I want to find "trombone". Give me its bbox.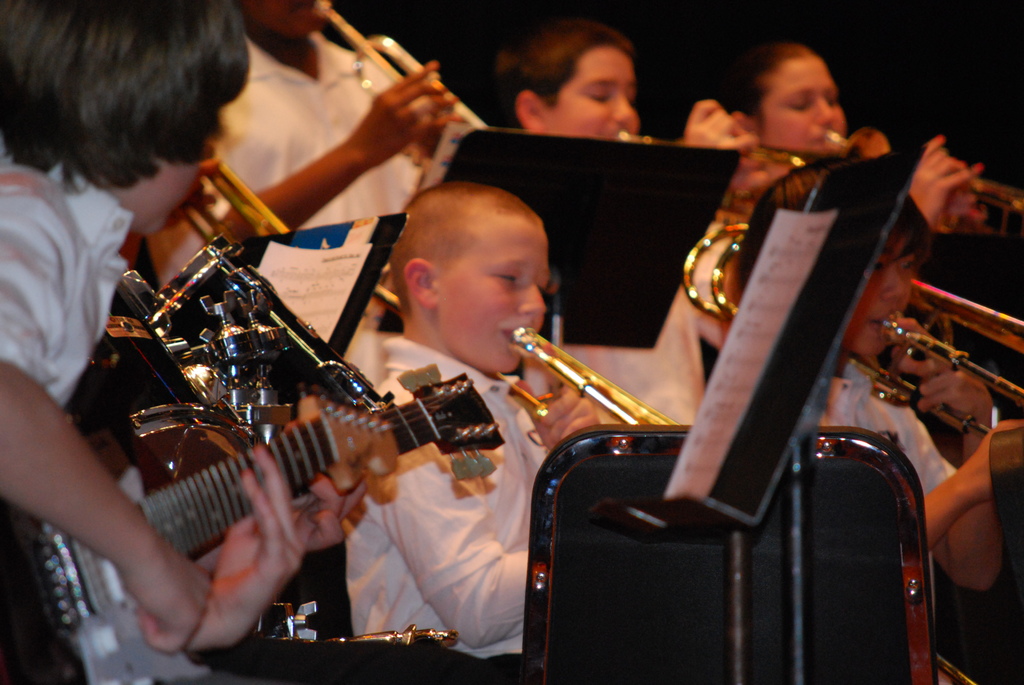
(310, 0, 489, 167).
